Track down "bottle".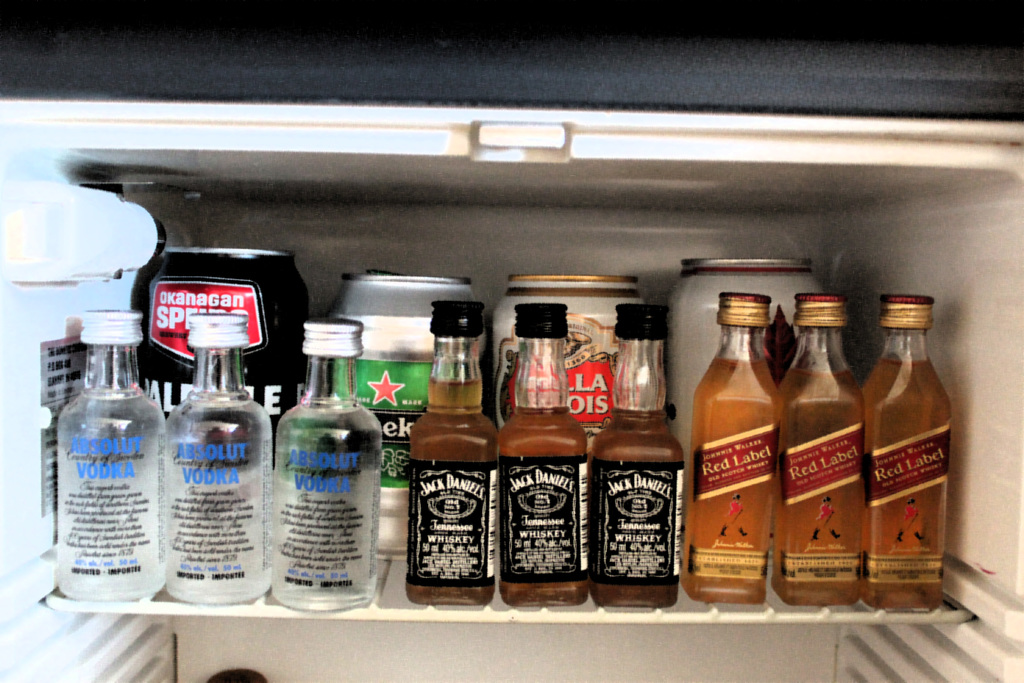
Tracked to region(156, 313, 272, 600).
